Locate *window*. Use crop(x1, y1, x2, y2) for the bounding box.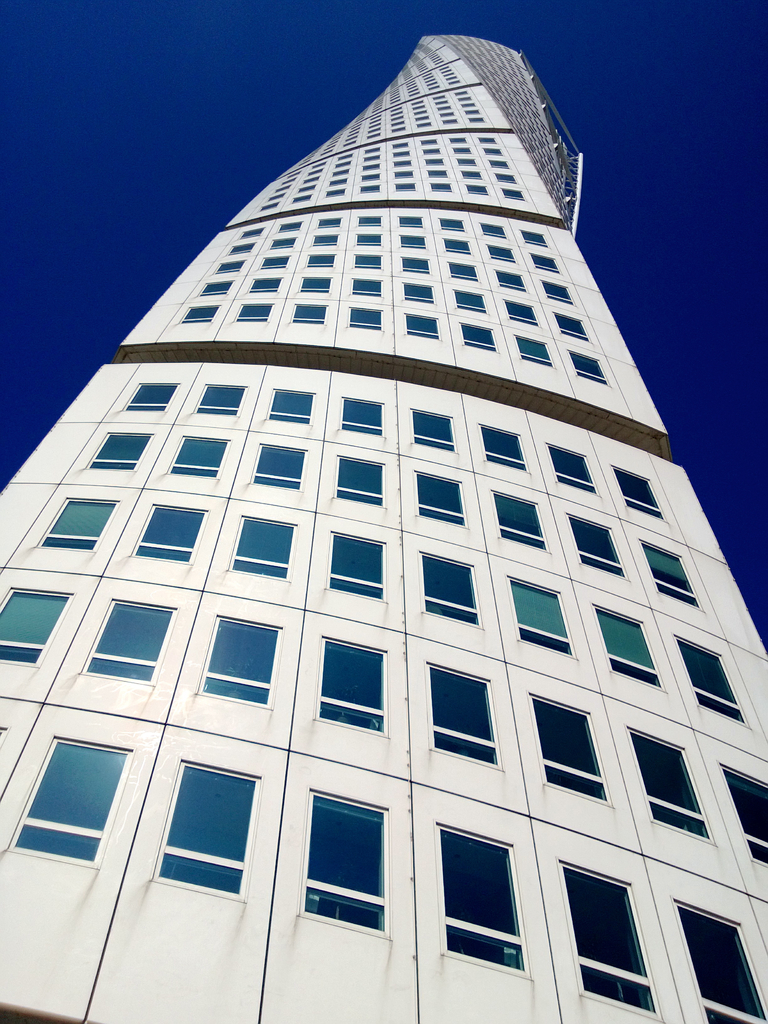
crop(450, 287, 484, 312).
